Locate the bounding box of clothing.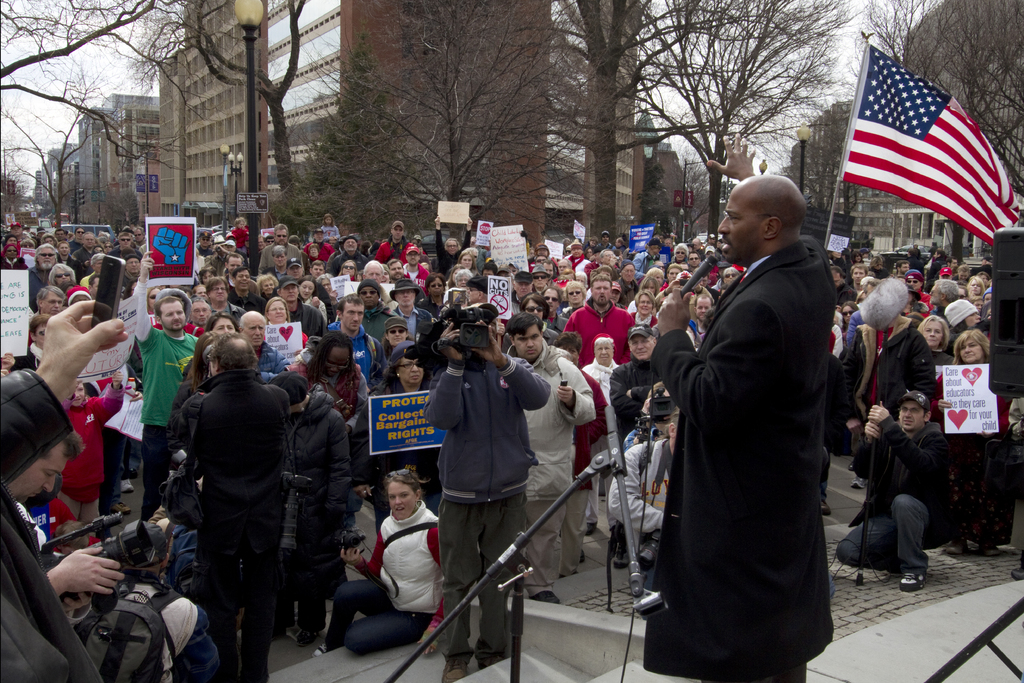
Bounding box: 12,336,46,369.
